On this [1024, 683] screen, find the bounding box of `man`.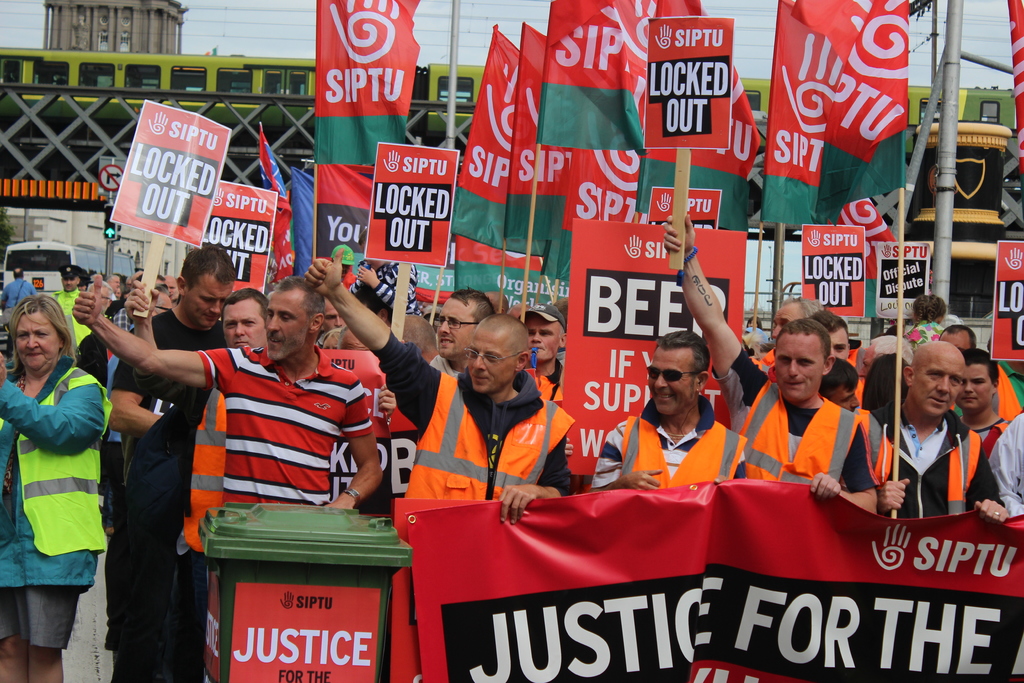
Bounding box: [0,263,40,312].
